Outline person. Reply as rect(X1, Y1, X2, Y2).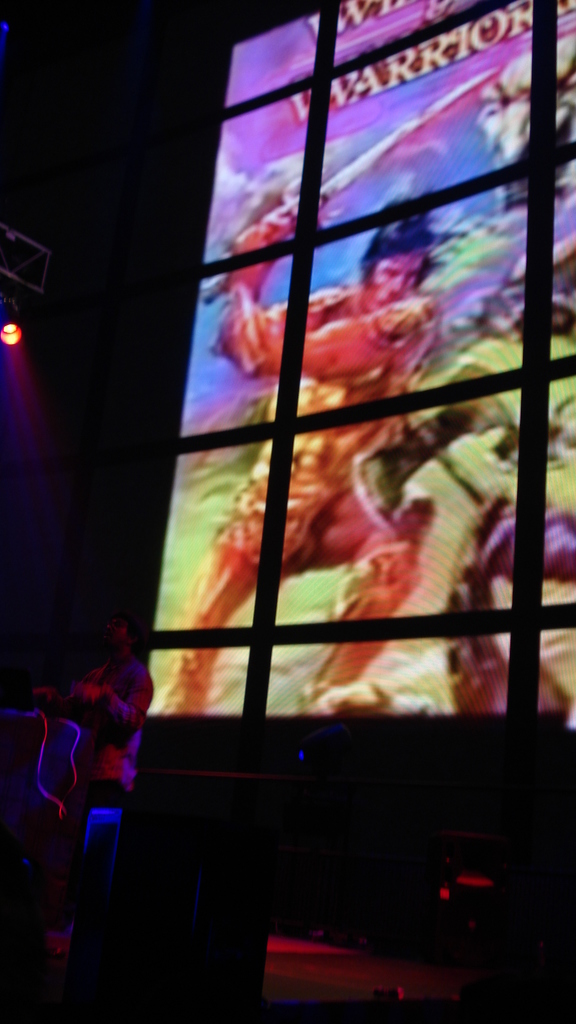
rect(148, 171, 433, 710).
